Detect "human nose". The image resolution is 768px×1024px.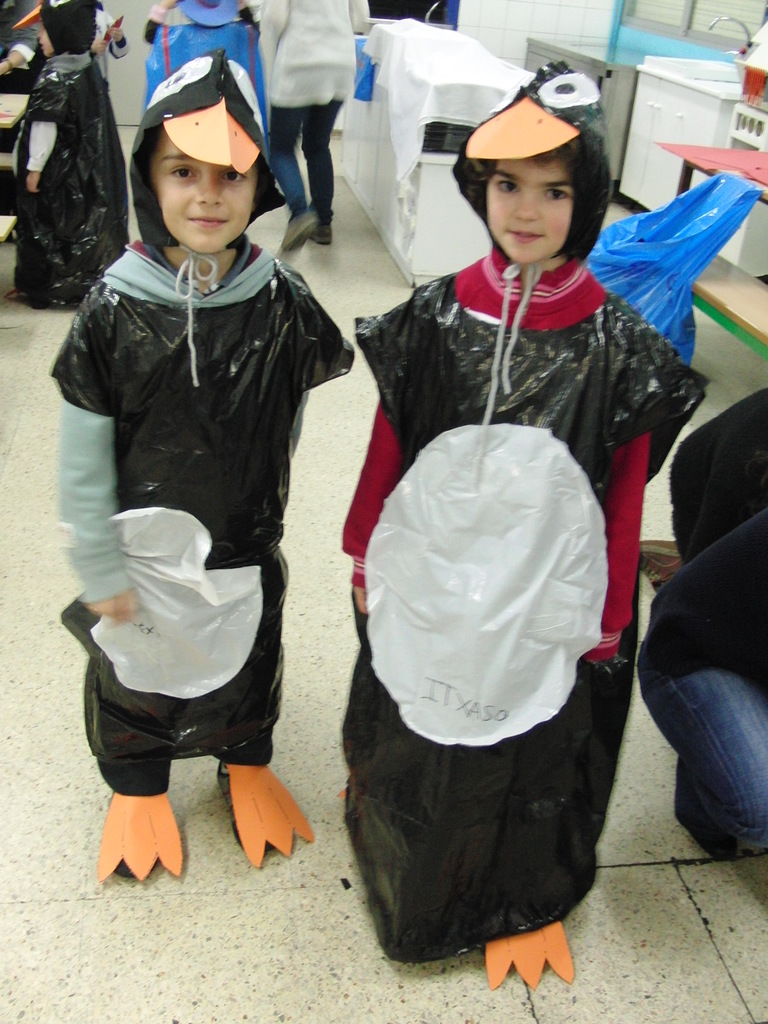
bbox(515, 192, 537, 218).
